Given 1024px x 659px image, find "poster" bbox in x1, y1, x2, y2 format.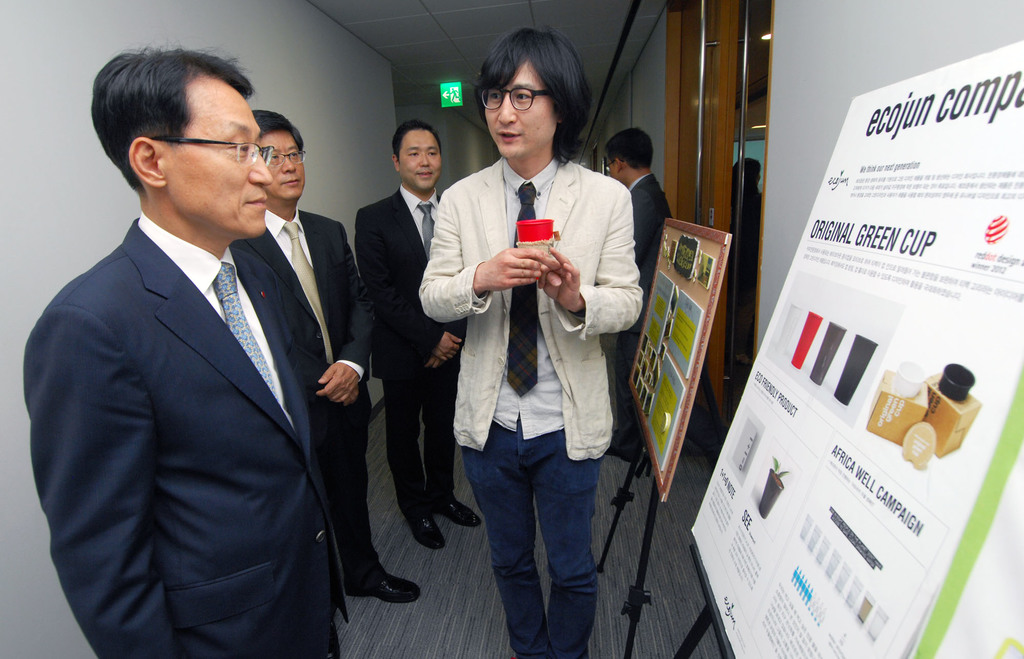
687, 30, 1023, 658.
